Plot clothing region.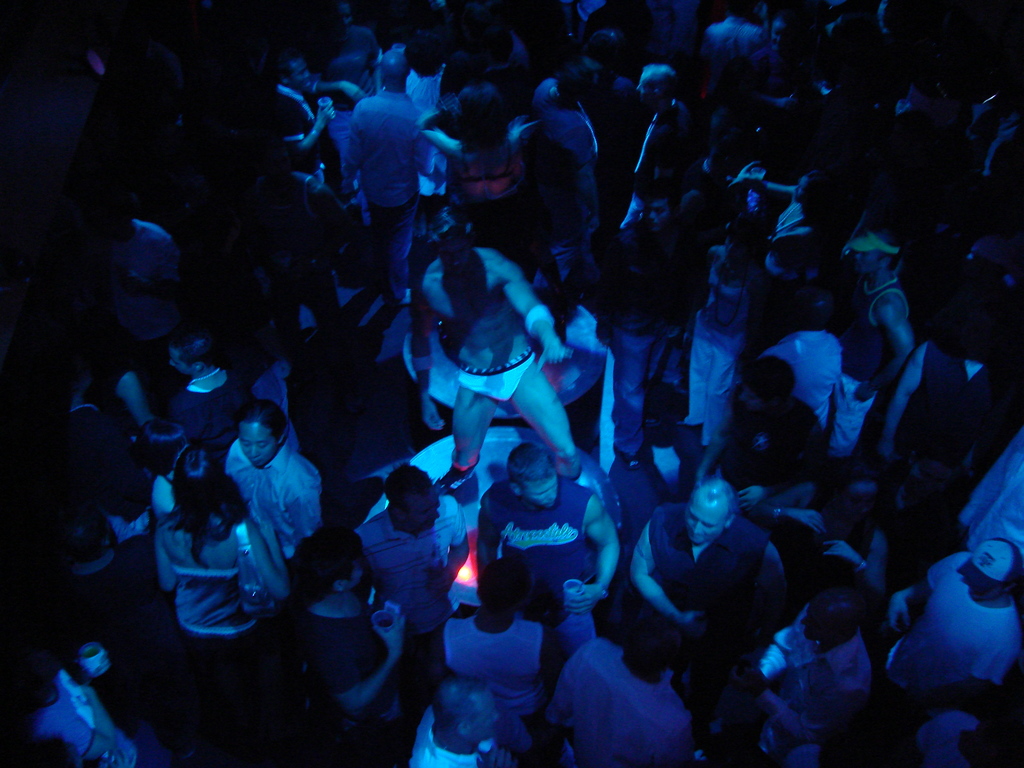
Plotted at [x1=728, y1=405, x2=839, y2=478].
